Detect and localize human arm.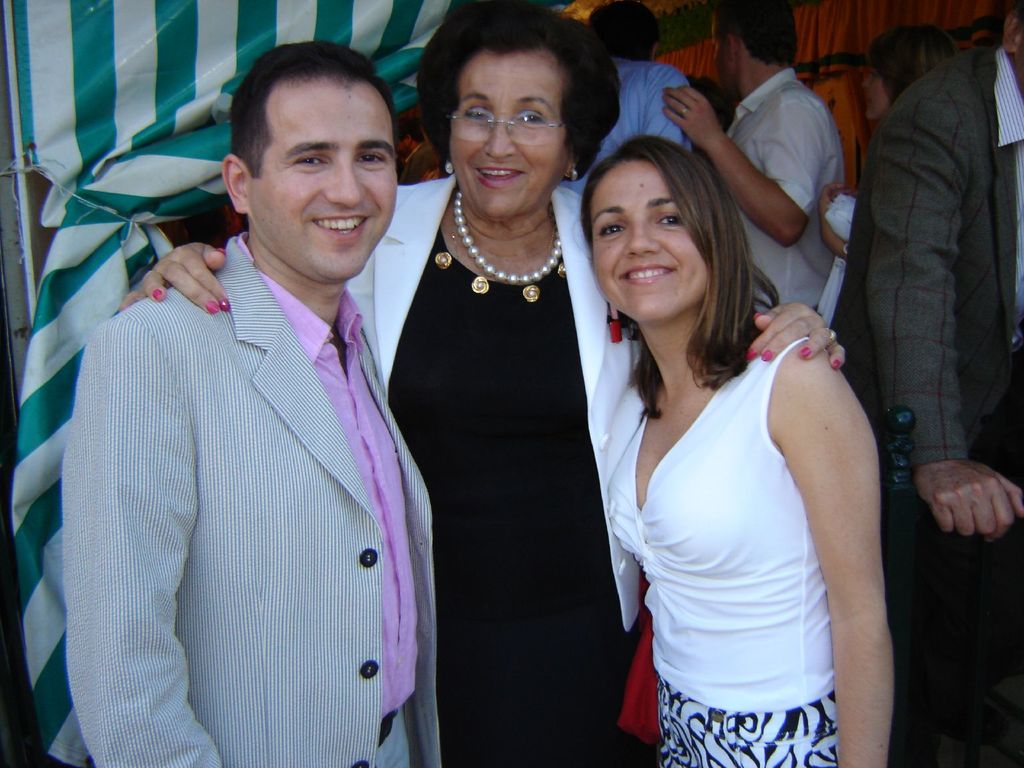
Localized at box(854, 92, 1020, 540).
